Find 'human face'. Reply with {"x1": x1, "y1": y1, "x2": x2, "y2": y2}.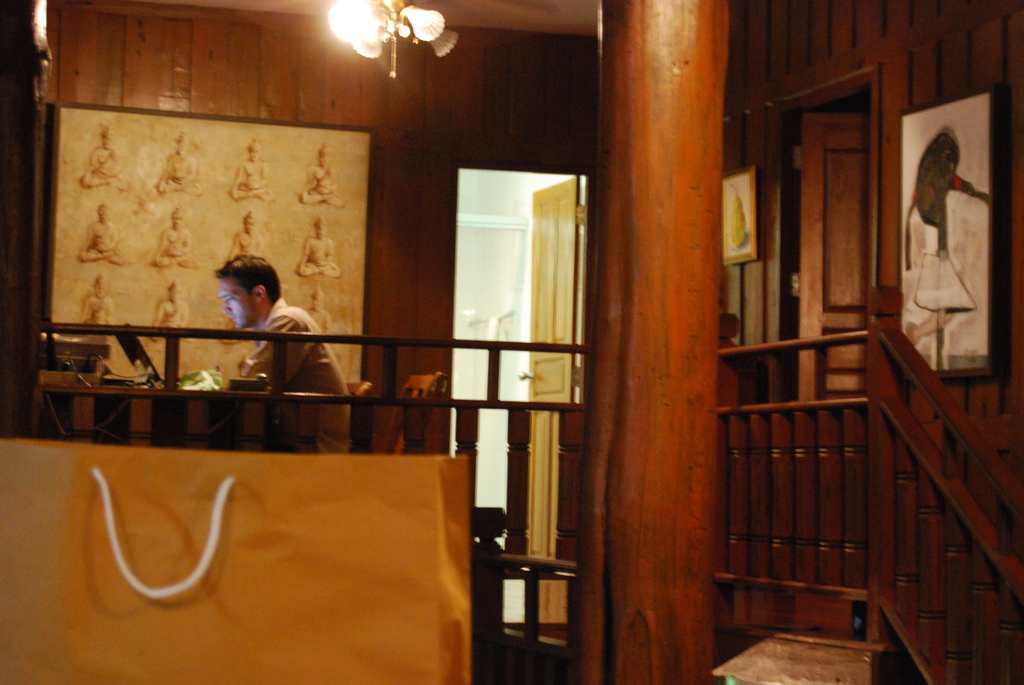
{"x1": 220, "y1": 272, "x2": 262, "y2": 331}.
